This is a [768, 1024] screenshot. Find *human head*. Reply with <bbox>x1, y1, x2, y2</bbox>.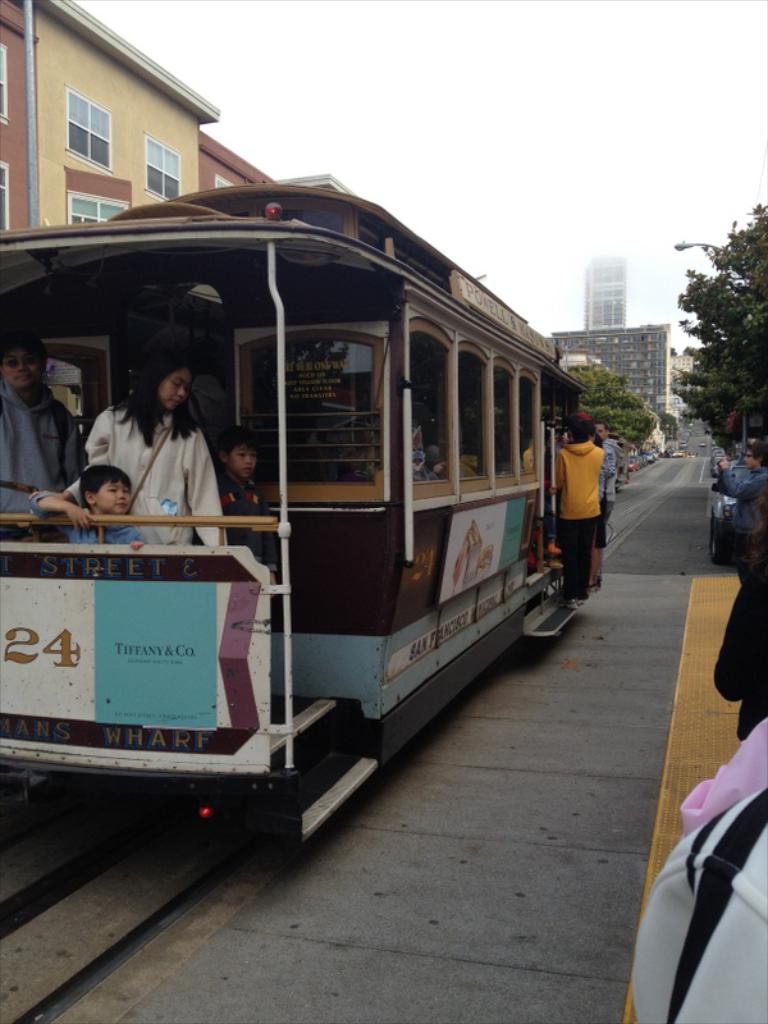
<bbox>0, 335, 52, 388</bbox>.
